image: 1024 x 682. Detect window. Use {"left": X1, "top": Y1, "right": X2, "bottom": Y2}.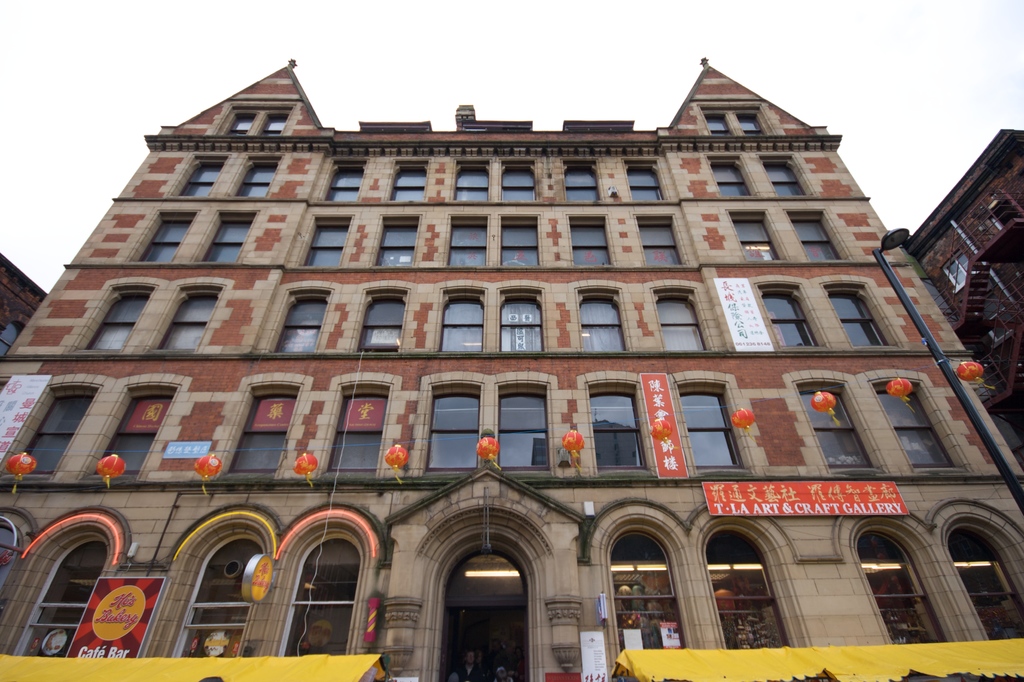
{"left": 440, "top": 284, "right": 486, "bottom": 359}.
